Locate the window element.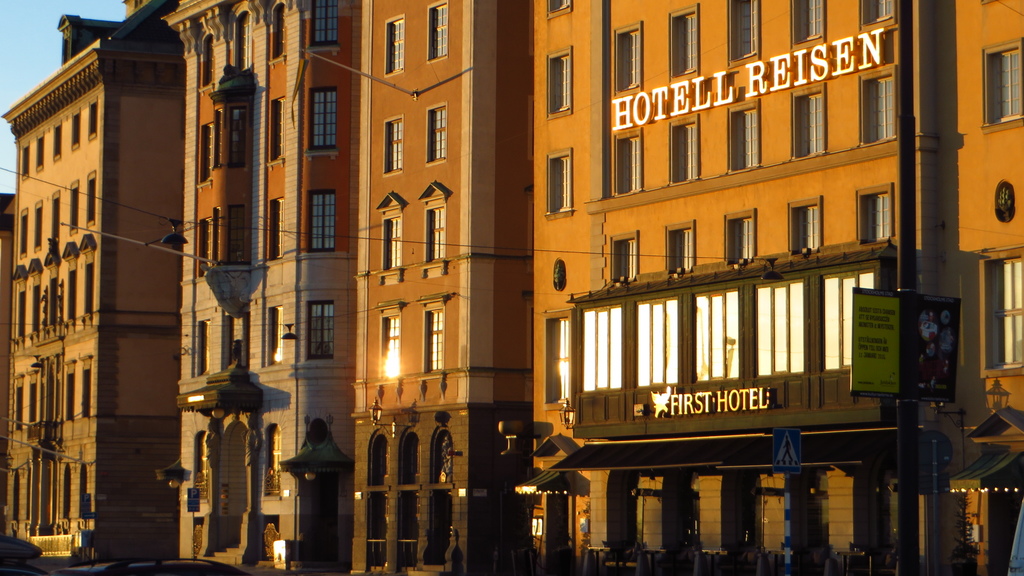
Element bbox: l=199, t=222, r=209, b=277.
